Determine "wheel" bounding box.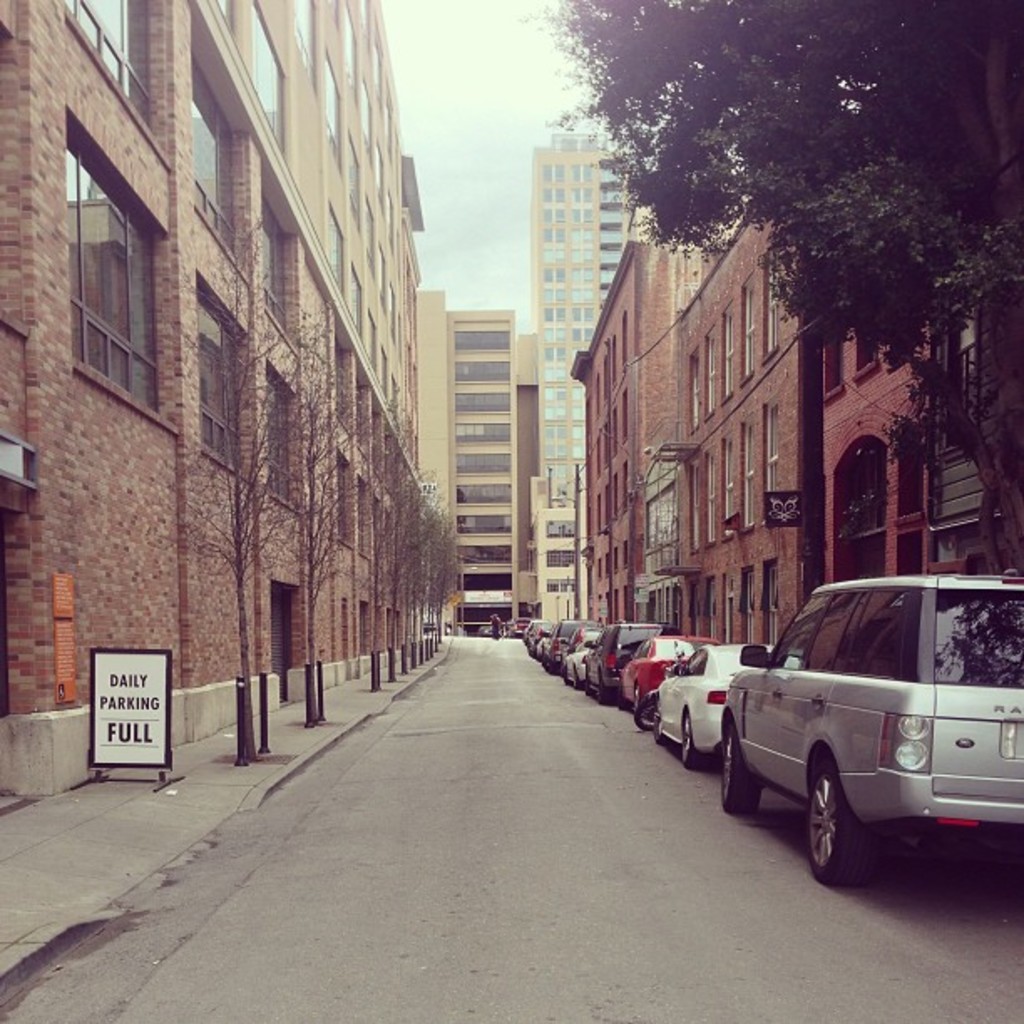
Determined: box(653, 716, 668, 748).
